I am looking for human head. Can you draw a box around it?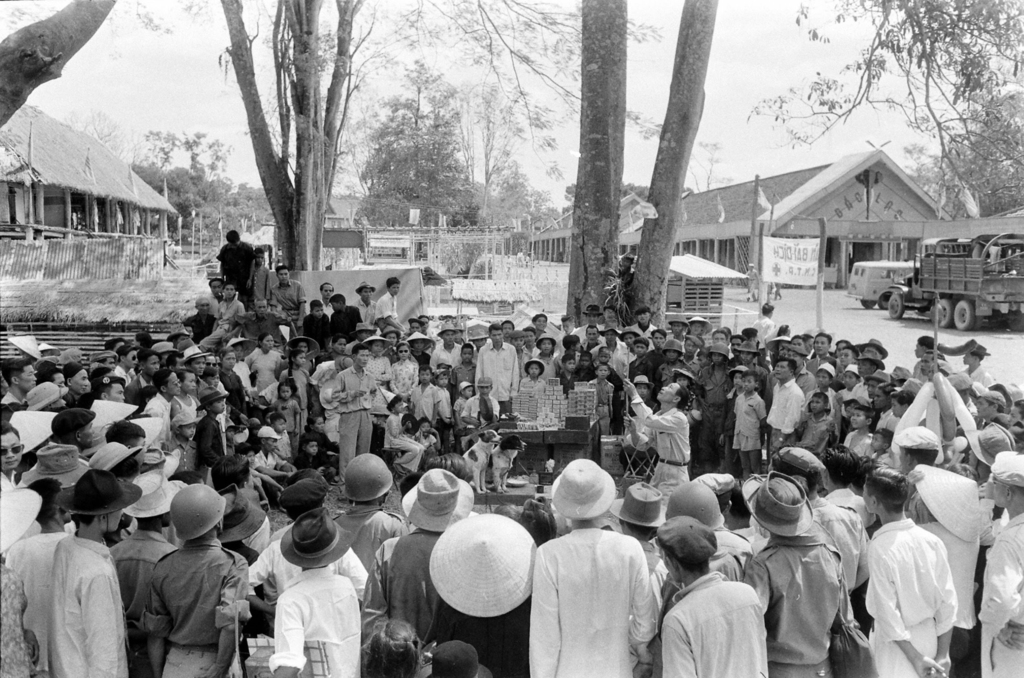
Sure, the bounding box is detection(411, 330, 425, 351).
